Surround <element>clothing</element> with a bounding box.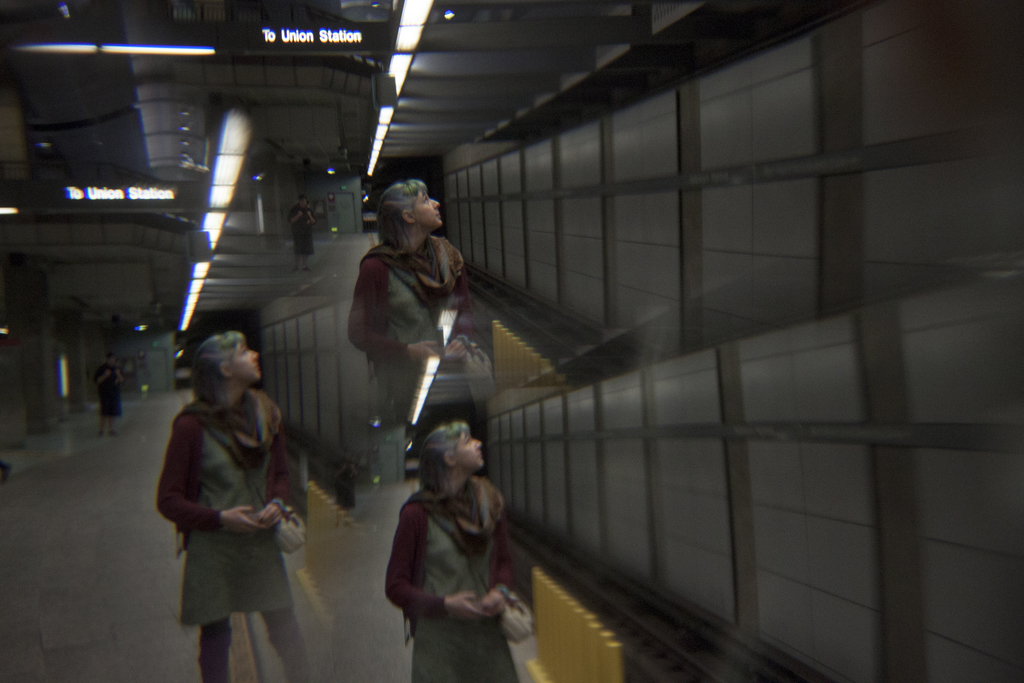
BBox(337, 464, 361, 513).
